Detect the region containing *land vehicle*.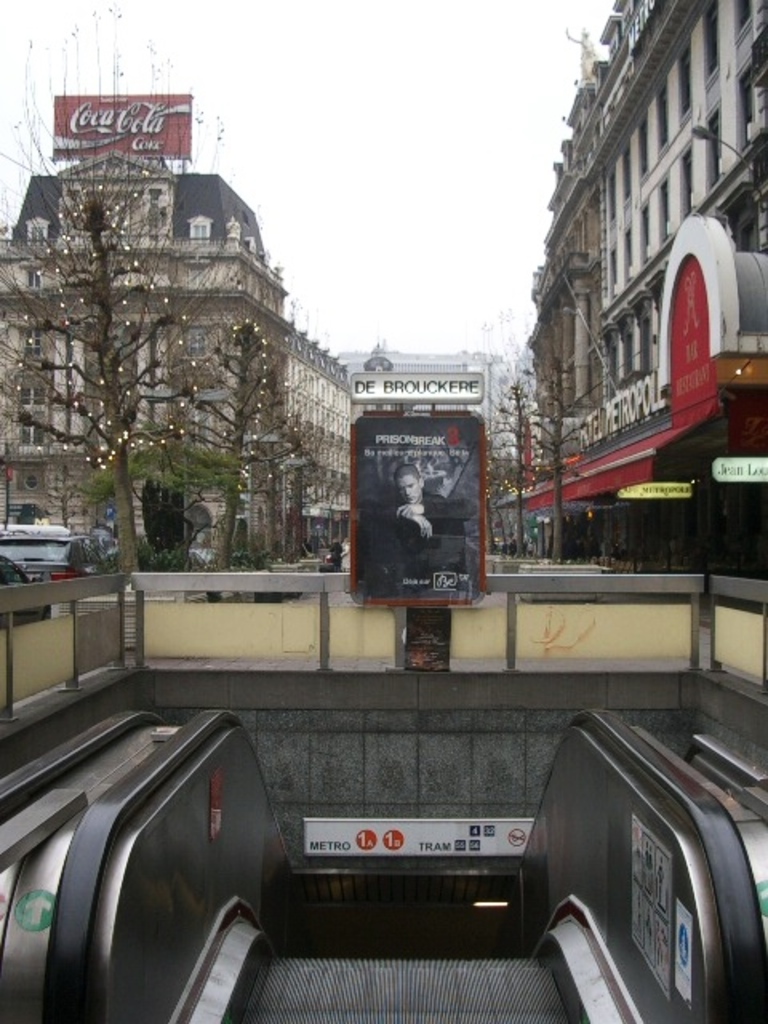
region(0, 533, 99, 586).
